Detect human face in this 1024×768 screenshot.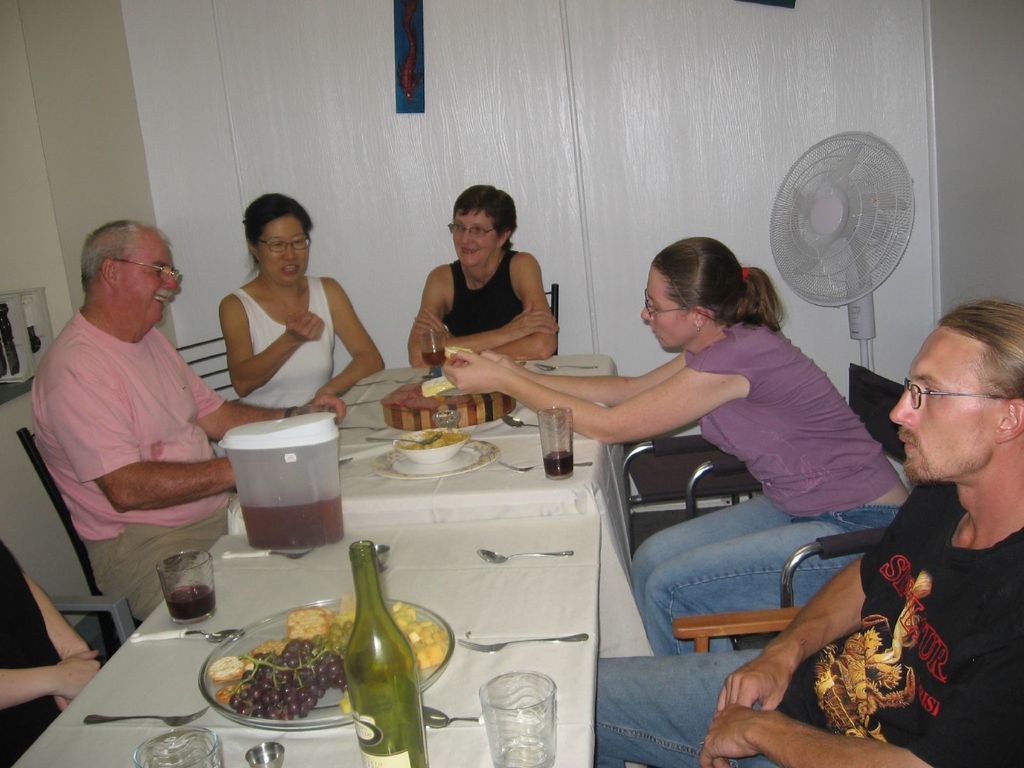
Detection: 451 207 494 266.
